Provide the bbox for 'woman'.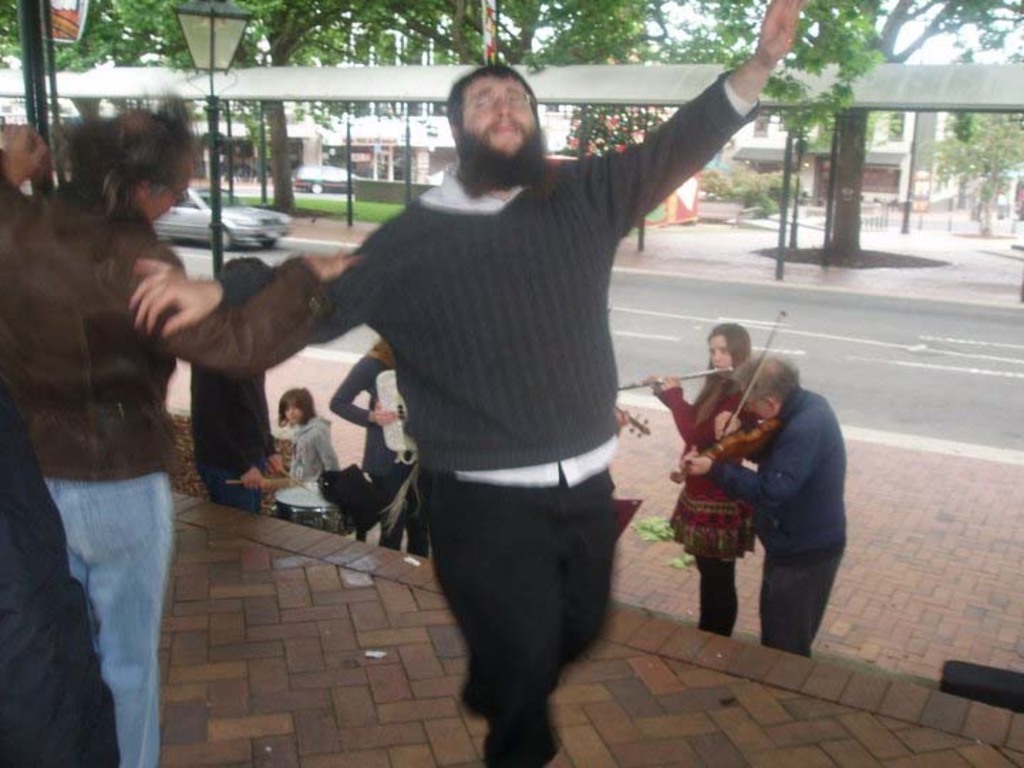
0, 105, 363, 767.
